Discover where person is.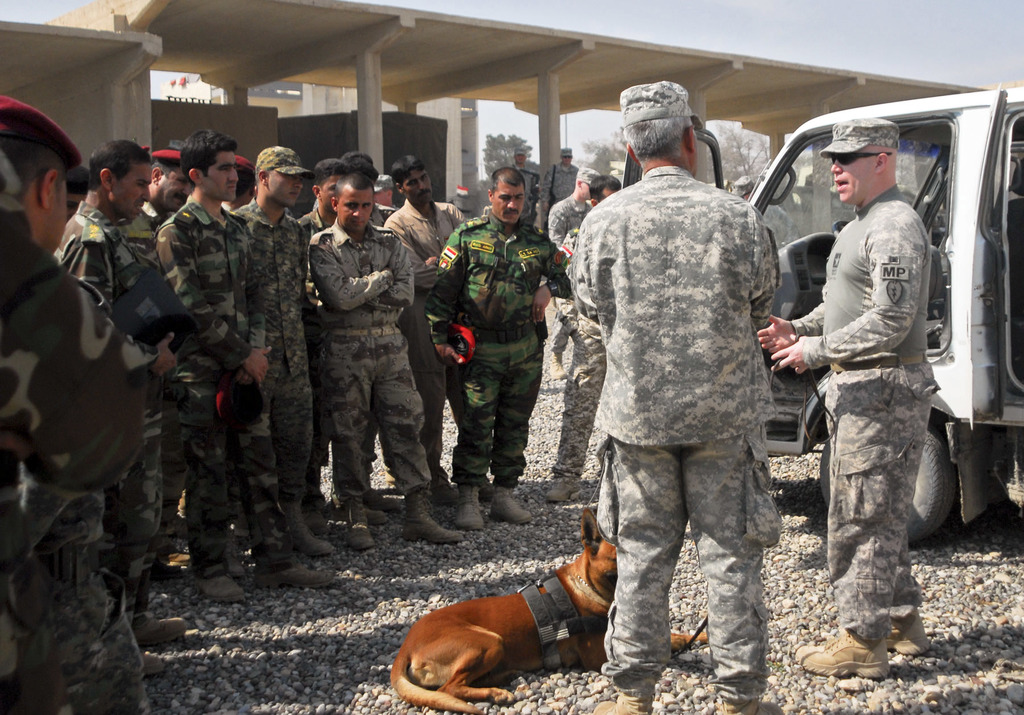
Discovered at {"x1": 434, "y1": 172, "x2": 555, "y2": 526}.
